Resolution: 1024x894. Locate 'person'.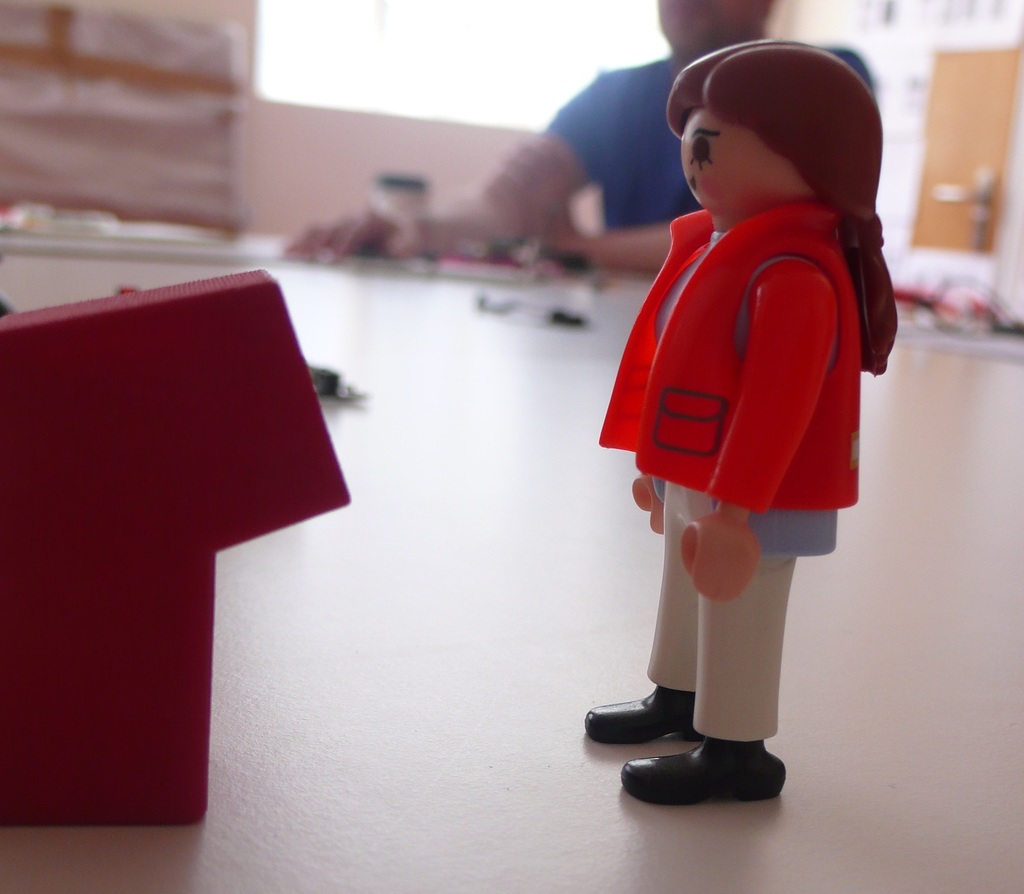
bbox(287, 0, 876, 289).
